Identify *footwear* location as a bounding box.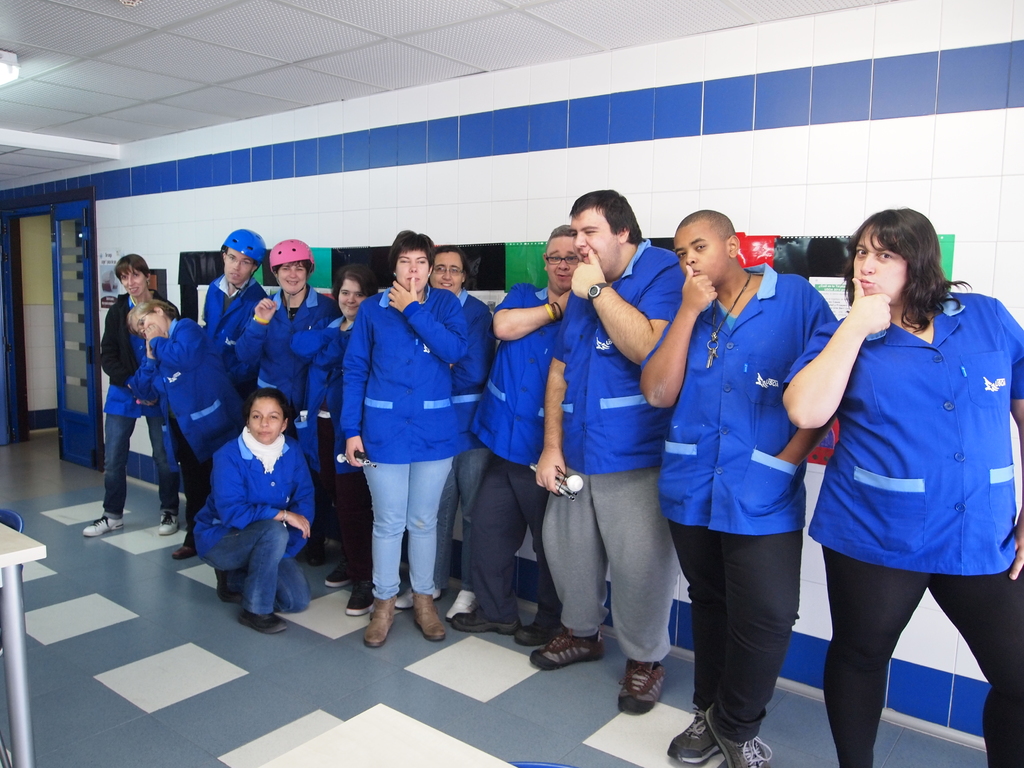
x1=406 y1=600 x2=438 y2=643.
